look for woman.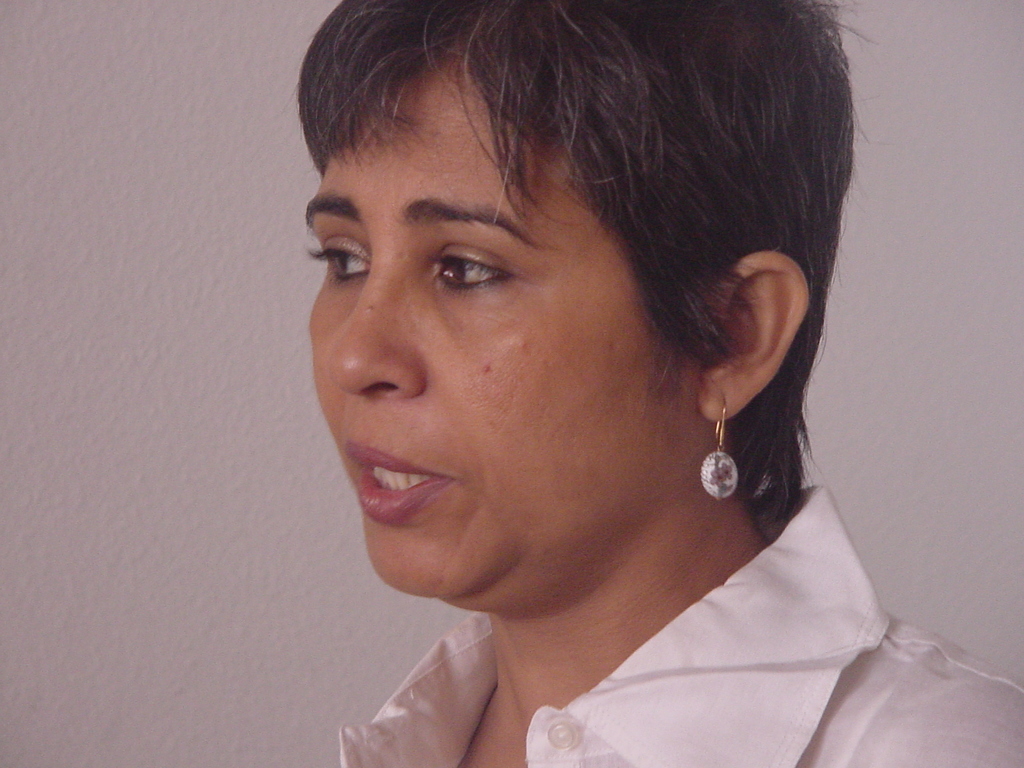
Found: 207/0/938/767.
